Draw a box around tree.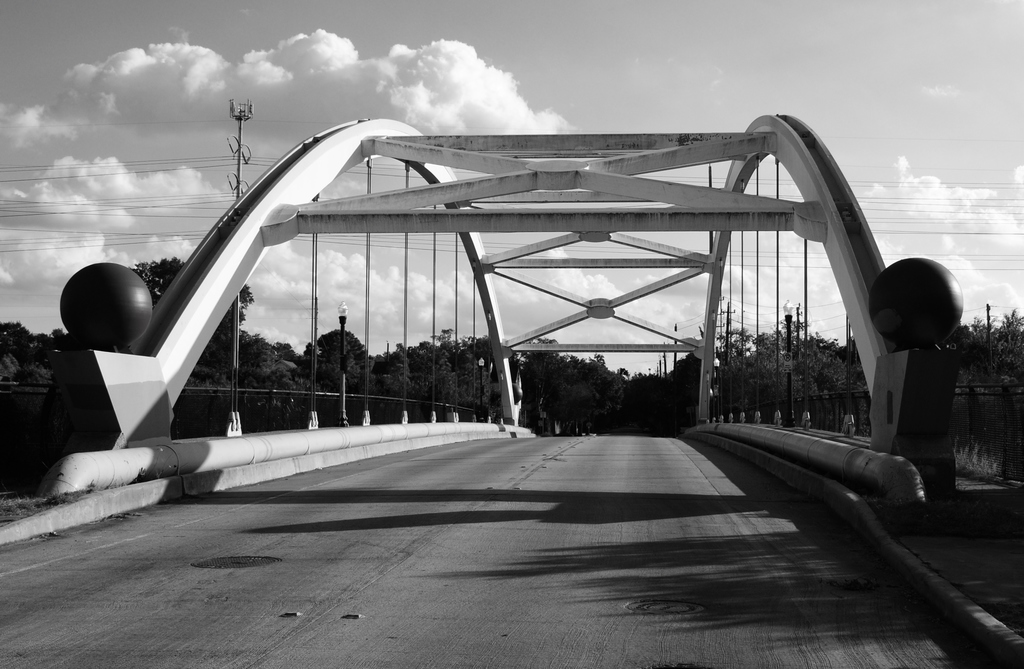
(0, 318, 34, 371).
